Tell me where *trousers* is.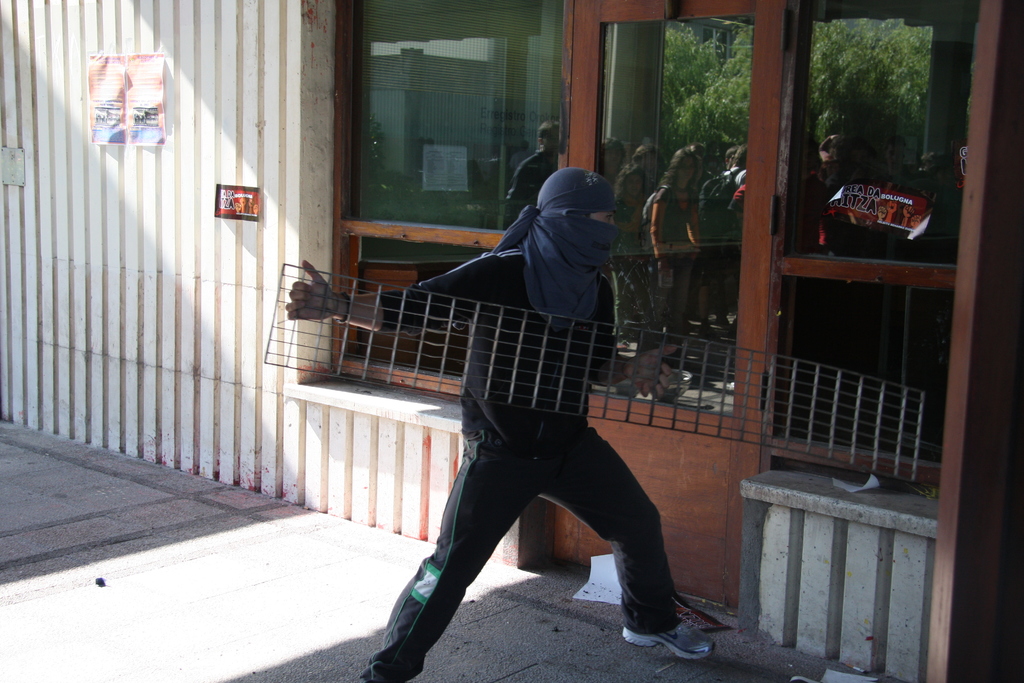
*trousers* is at 349:423:683:682.
